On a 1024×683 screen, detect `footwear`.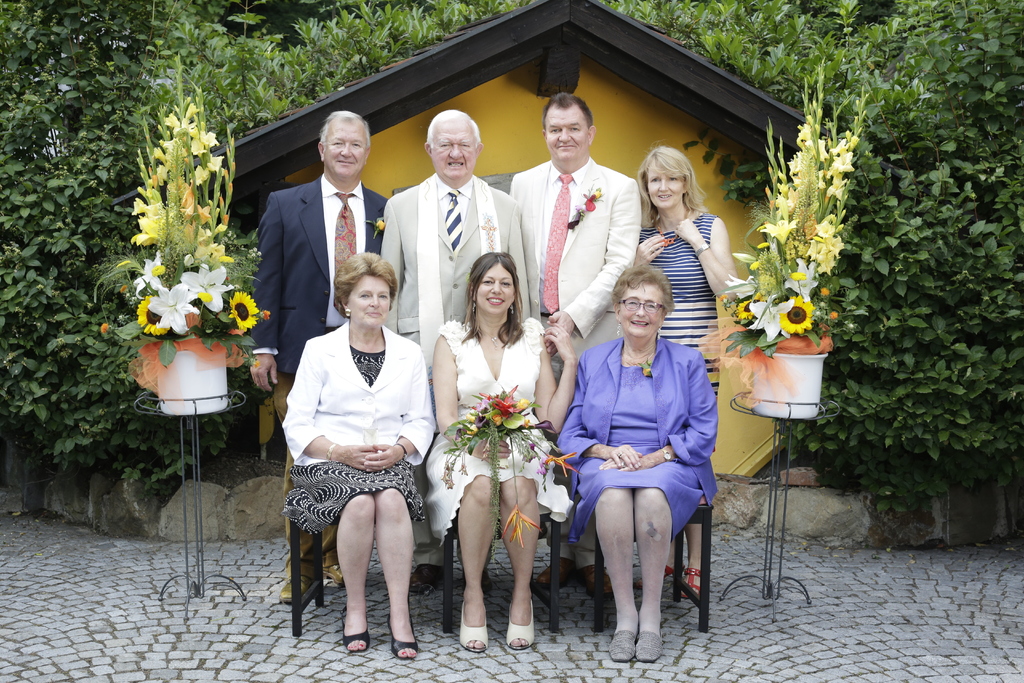
[634,629,662,661].
